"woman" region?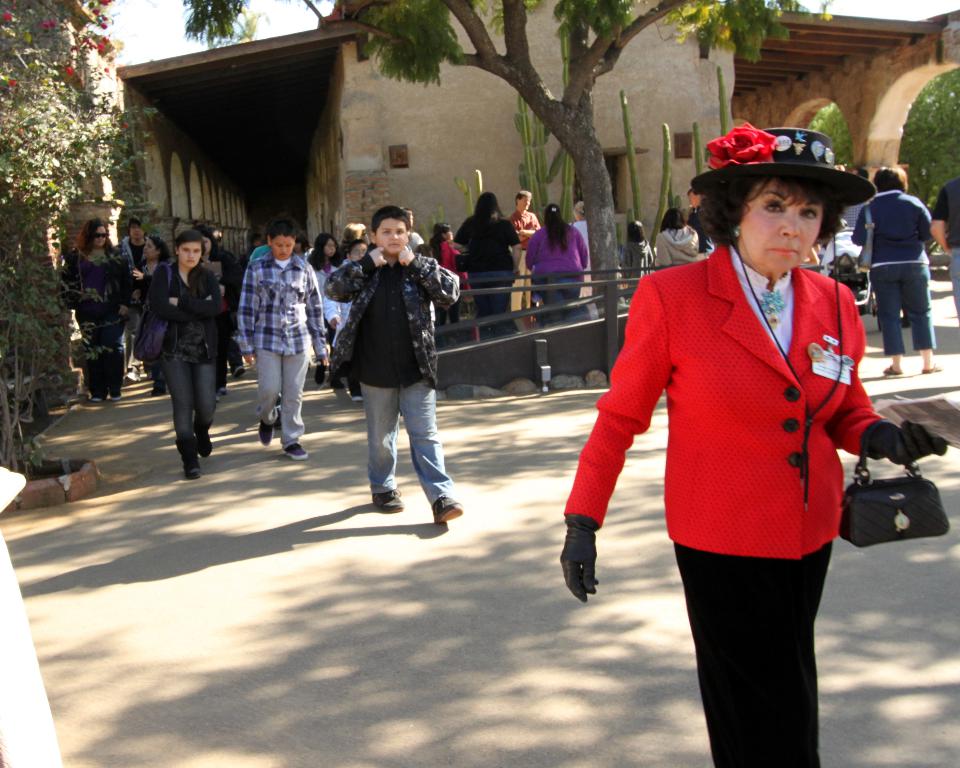
x1=307 y1=236 x2=335 y2=367
